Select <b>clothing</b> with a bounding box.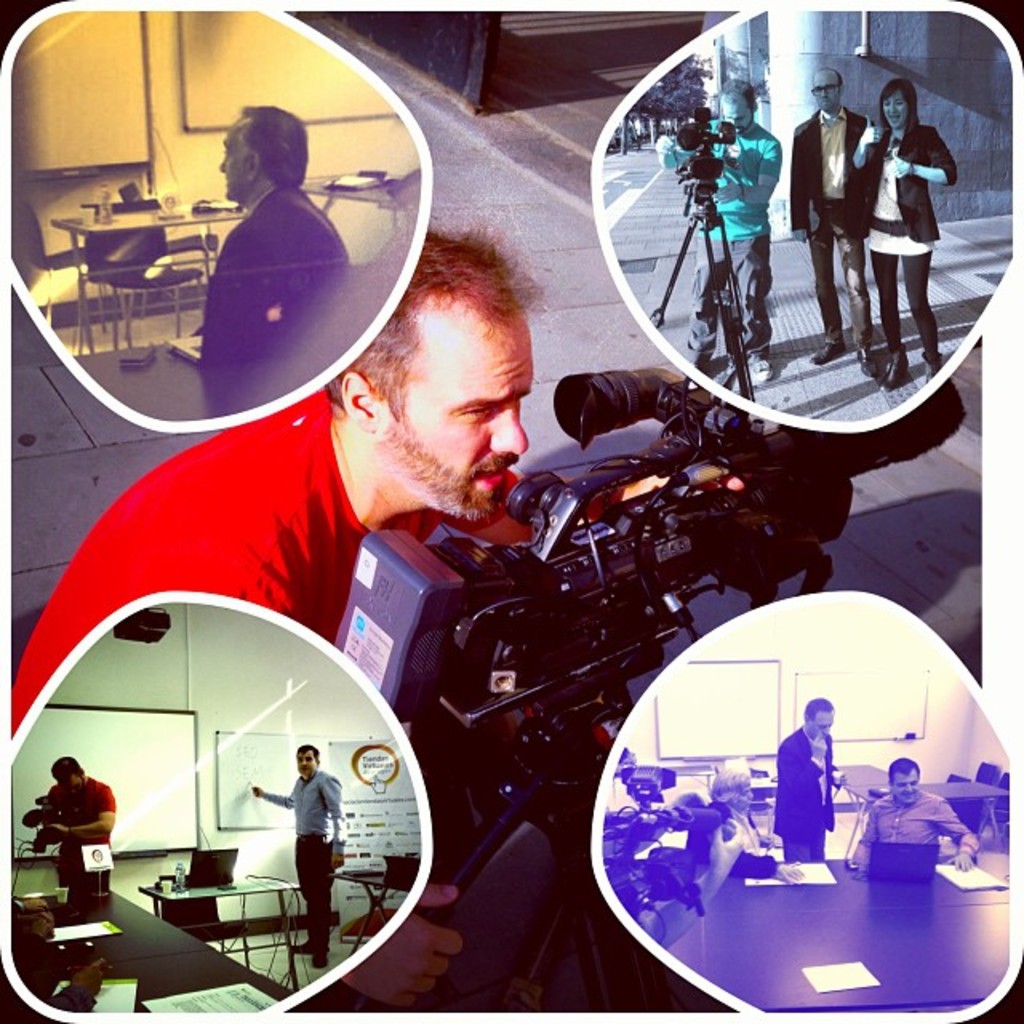
x1=846 y1=115 x2=954 y2=358.
